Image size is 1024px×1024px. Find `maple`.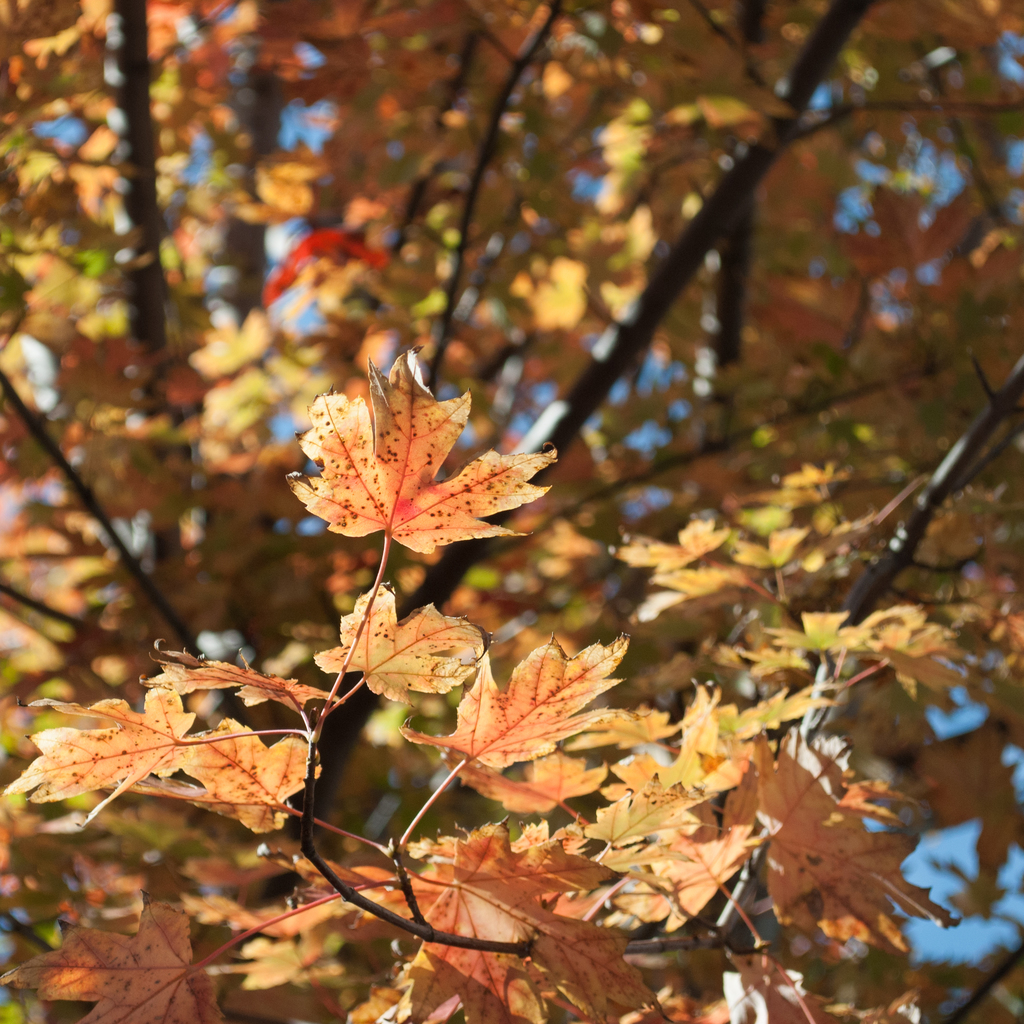
select_region(140, 636, 339, 729).
